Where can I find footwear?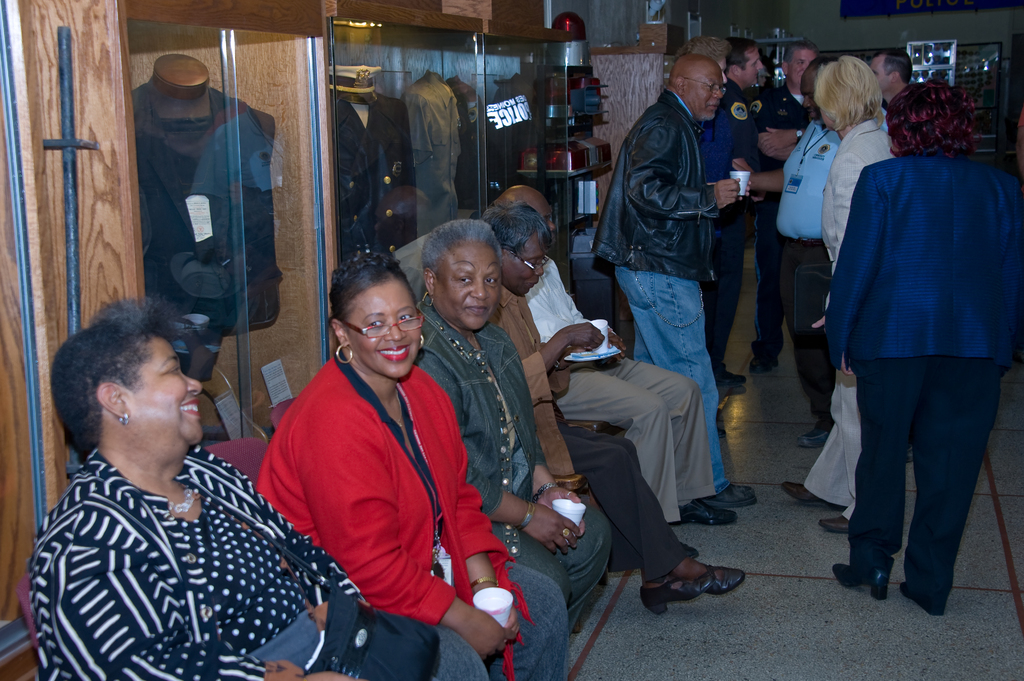
You can find it at region(640, 567, 716, 613).
